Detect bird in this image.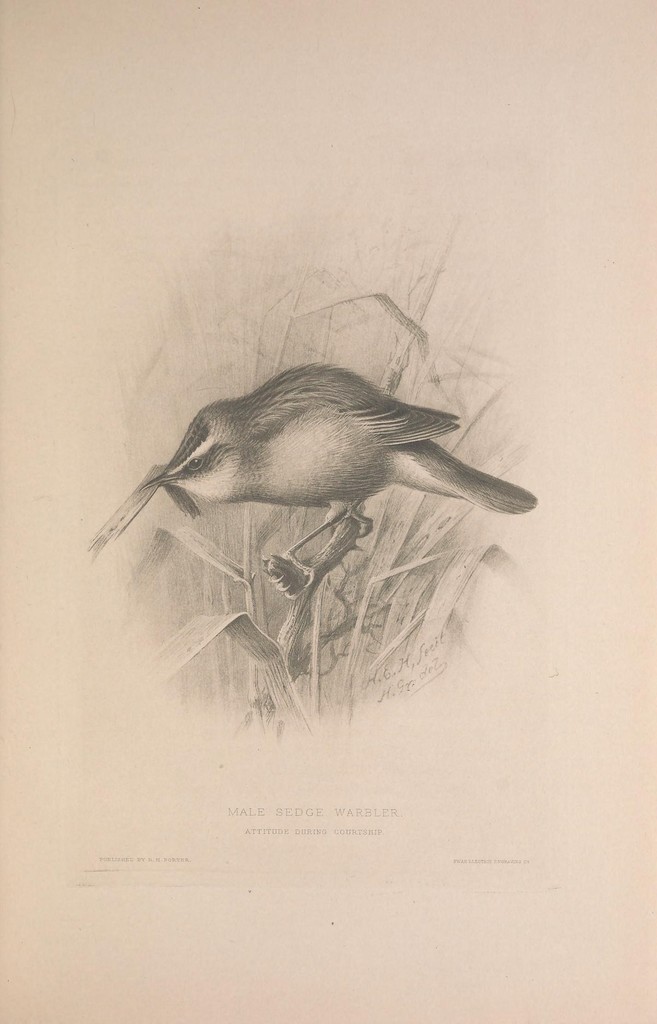
Detection: rect(103, 367, 527, 559).
